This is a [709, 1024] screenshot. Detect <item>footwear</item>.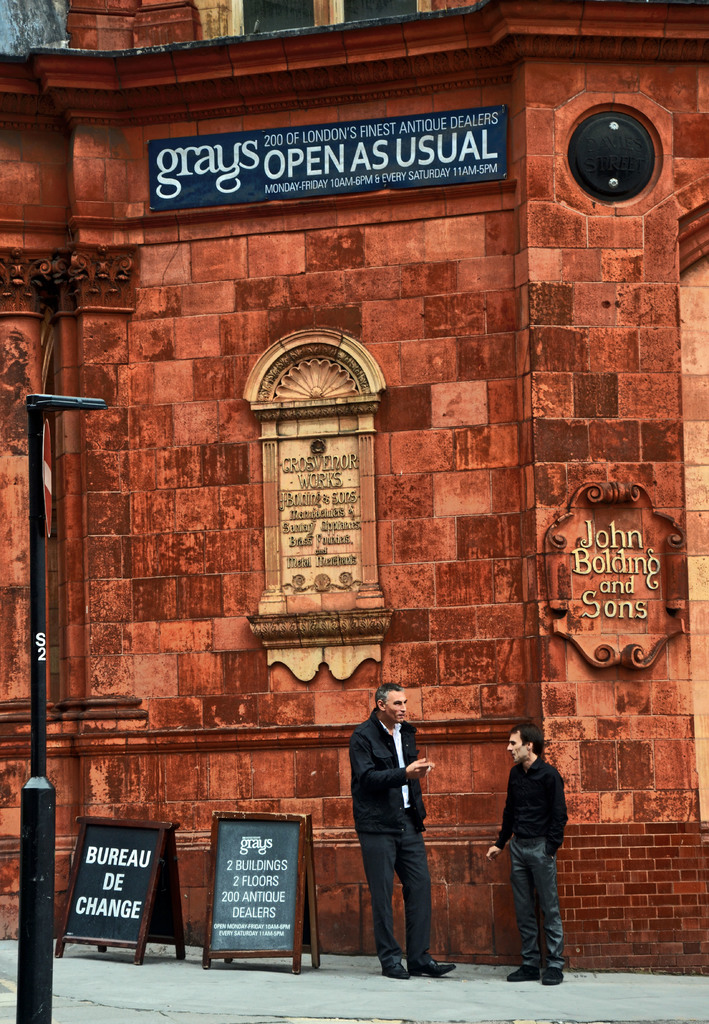
left=535, top=953, right=562, bottom=979.
